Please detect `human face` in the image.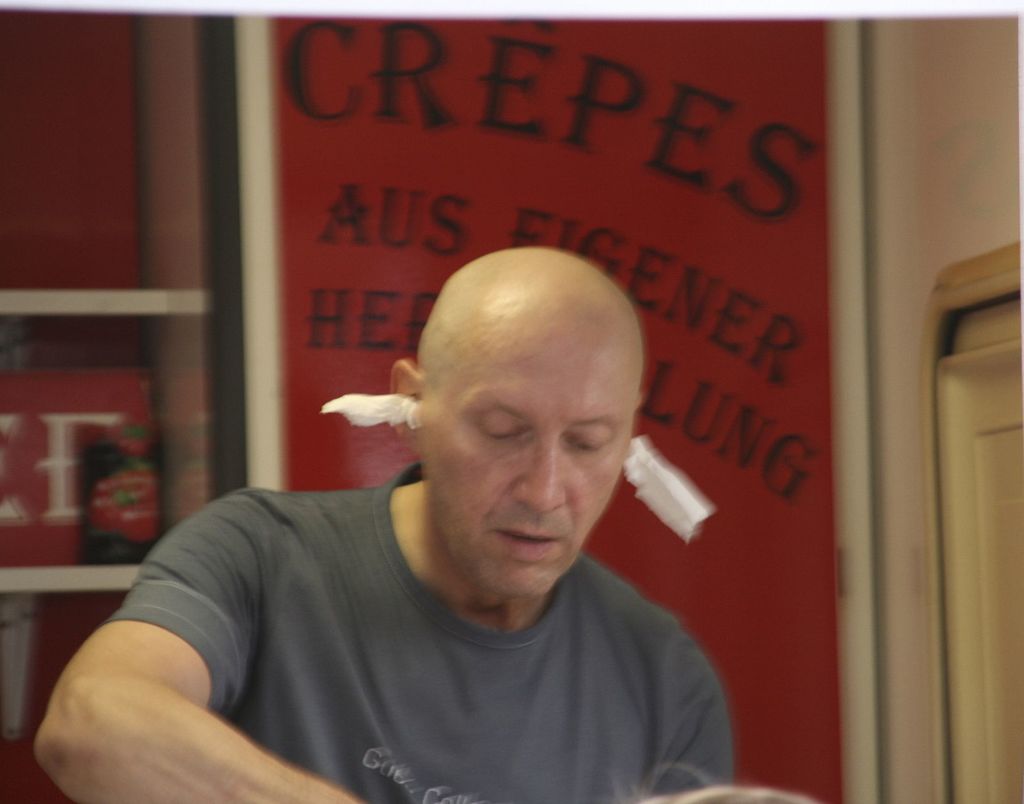
x1=412 y1=283 x2=639 y2=600.
